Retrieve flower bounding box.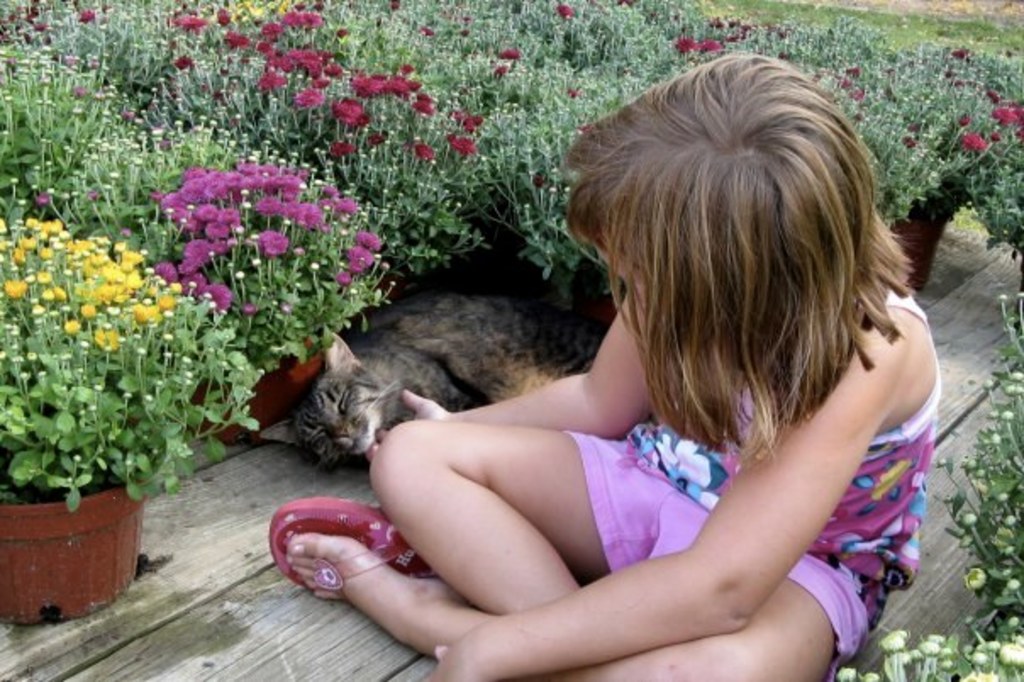
Bounding box: <region>676, 32, 695, 54</region>.
